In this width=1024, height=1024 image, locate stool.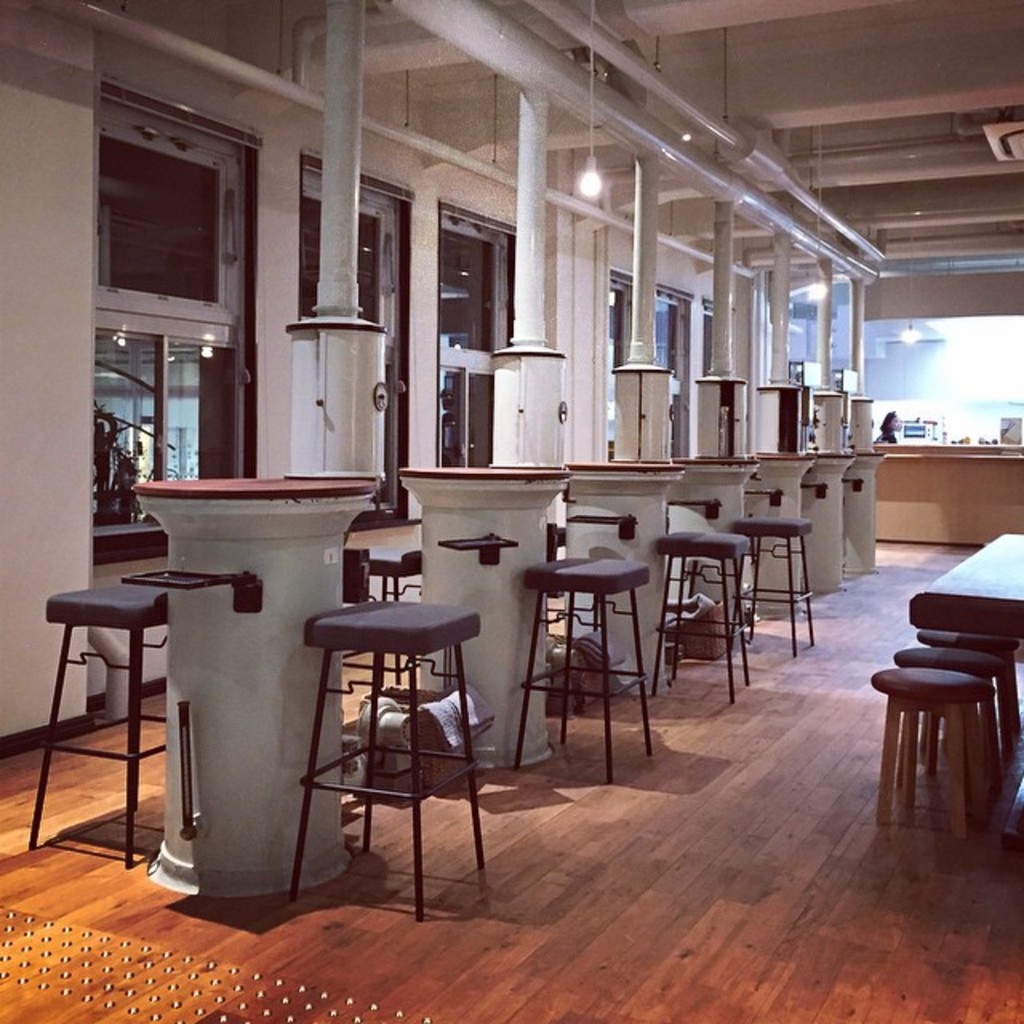
Bounding box: (899,643,1003,789).
